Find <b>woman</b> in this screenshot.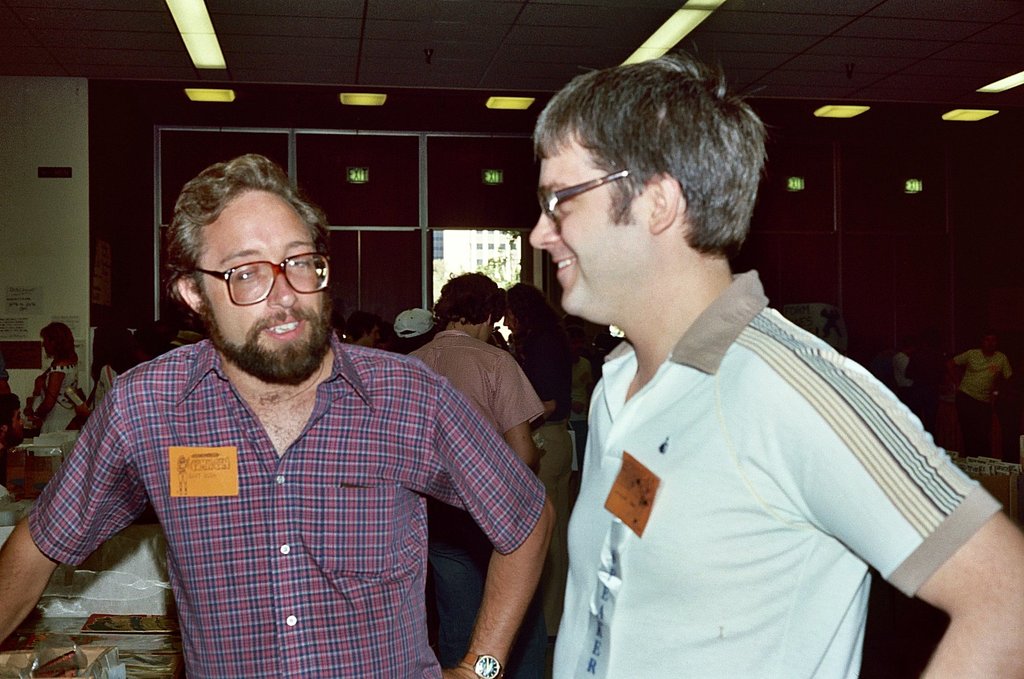
The bounding box for <b>woman</b> is 29:322:83:439.
